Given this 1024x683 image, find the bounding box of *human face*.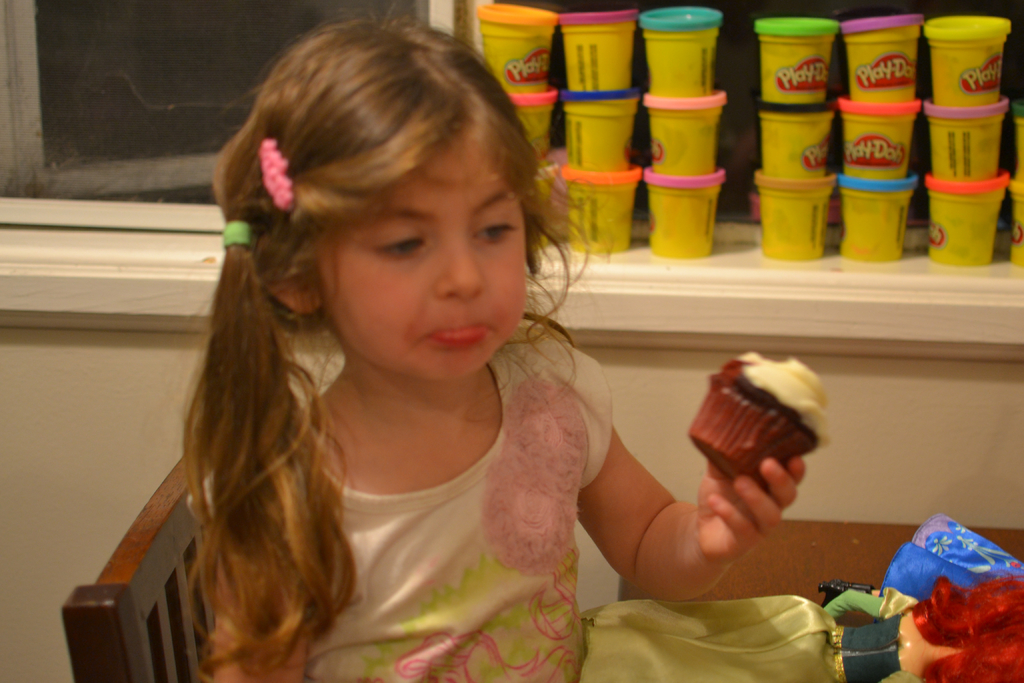
(x1=320, y1=136, x2=526, y2=380).
